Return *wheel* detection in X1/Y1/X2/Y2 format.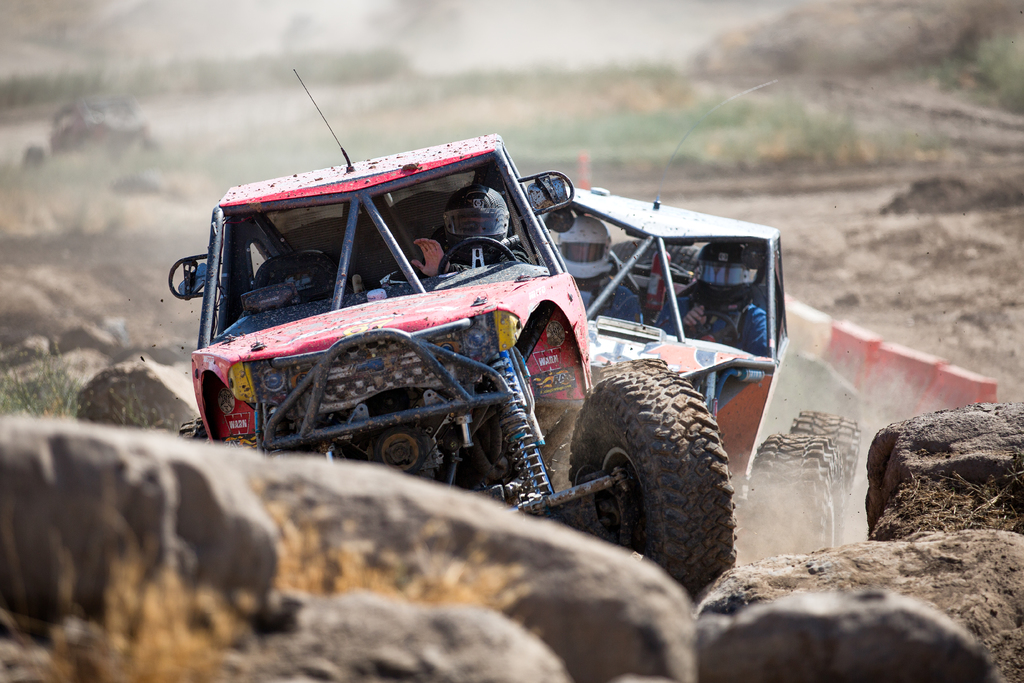
440/238/509/276.
